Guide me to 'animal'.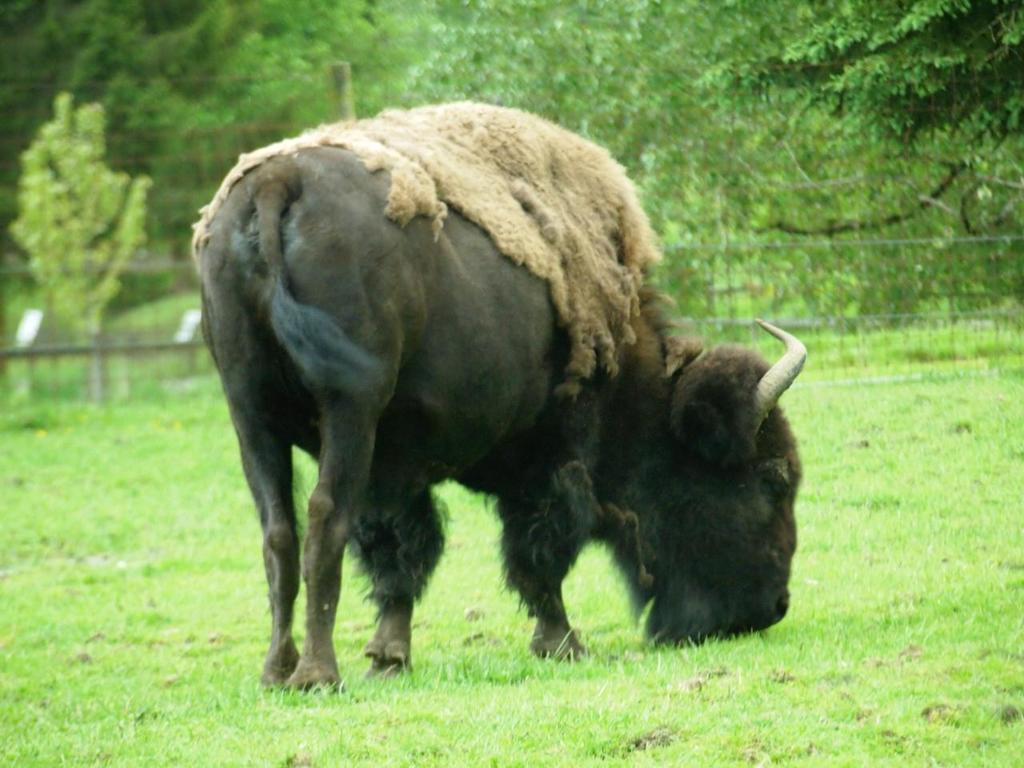
Guidance: box(186, 92, 809, 698).
